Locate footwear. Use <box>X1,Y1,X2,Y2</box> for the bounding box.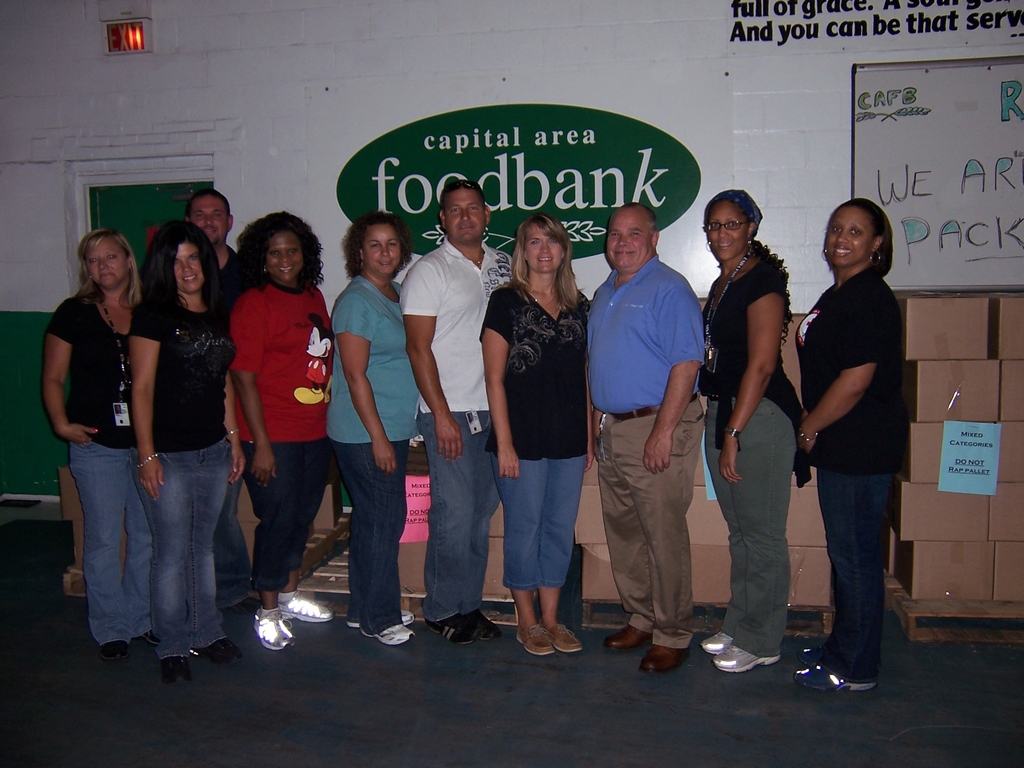
<box>427,614,479,645</box>.
